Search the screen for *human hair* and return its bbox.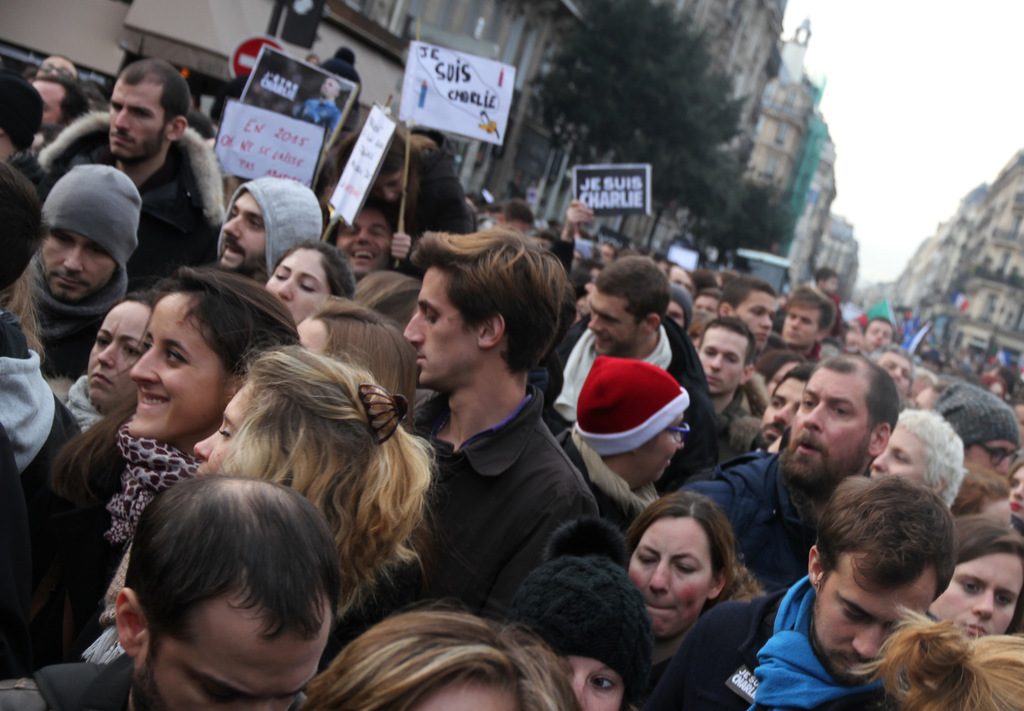
Found: <region>803, 352, 901, 471</region>.
